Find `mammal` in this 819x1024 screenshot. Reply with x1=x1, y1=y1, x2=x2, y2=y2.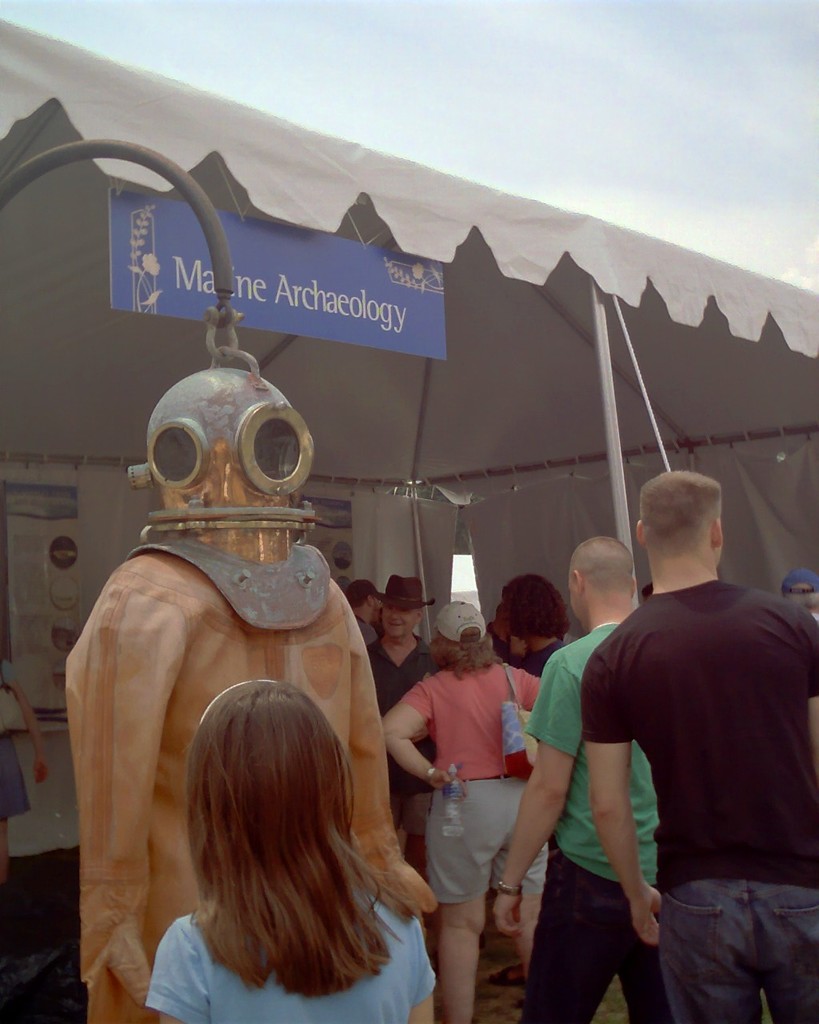
x1=341, y1=576, x2=382, y2=648.
